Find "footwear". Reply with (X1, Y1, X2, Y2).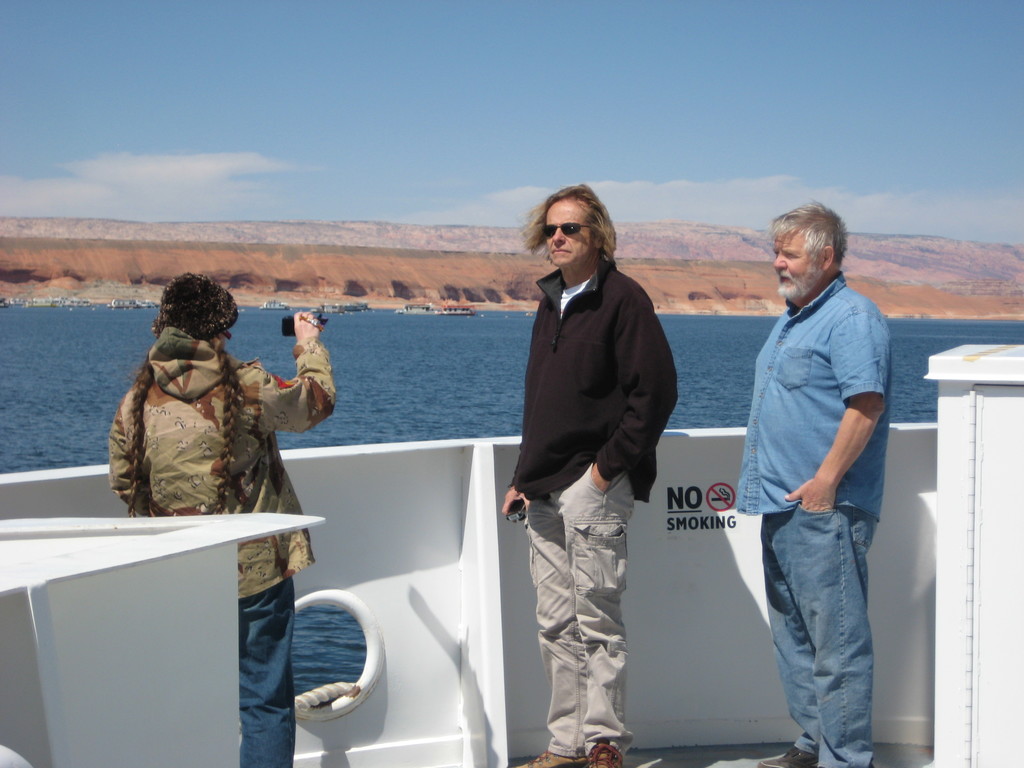
(515, 751, 586, 767).
